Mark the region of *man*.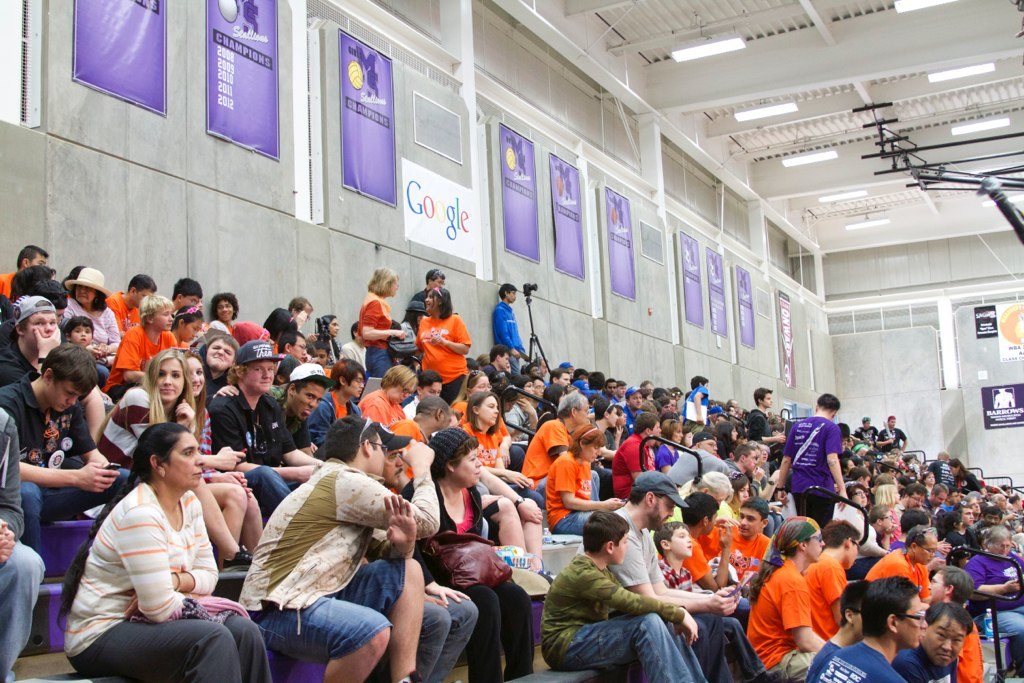
Region: l=871, t=525, r=940, b=606.
